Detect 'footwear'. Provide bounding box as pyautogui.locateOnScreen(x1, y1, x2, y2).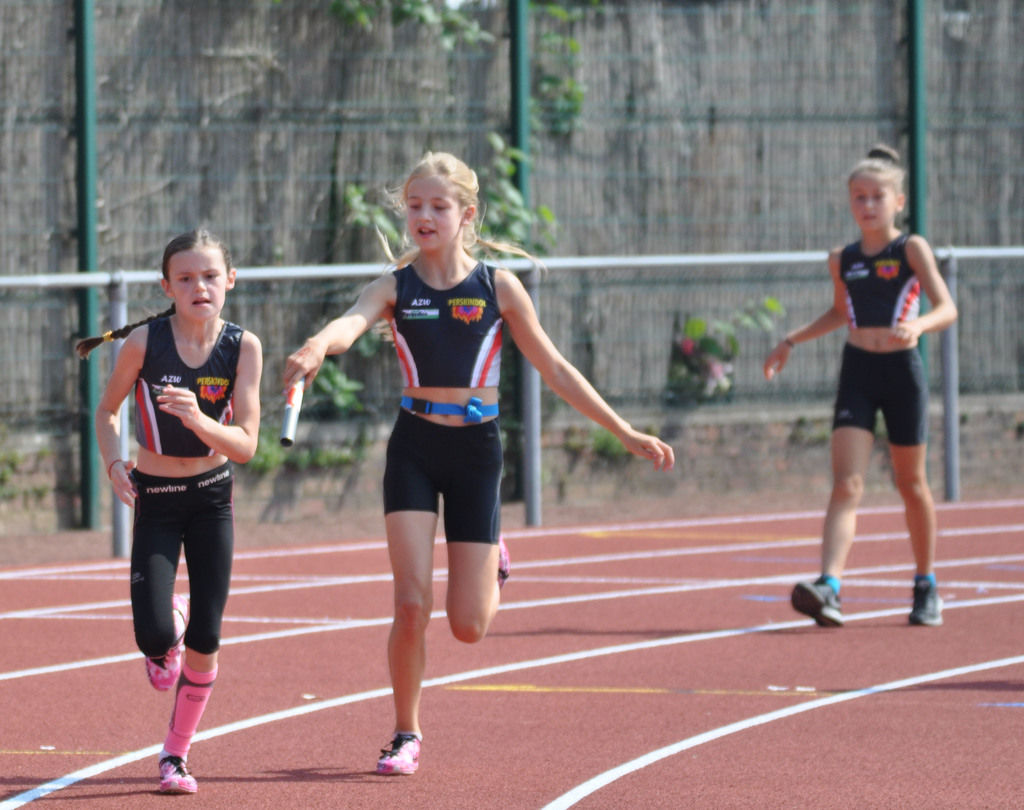
pyautogui.locateOnScreen(136, 668, 206, 793).
